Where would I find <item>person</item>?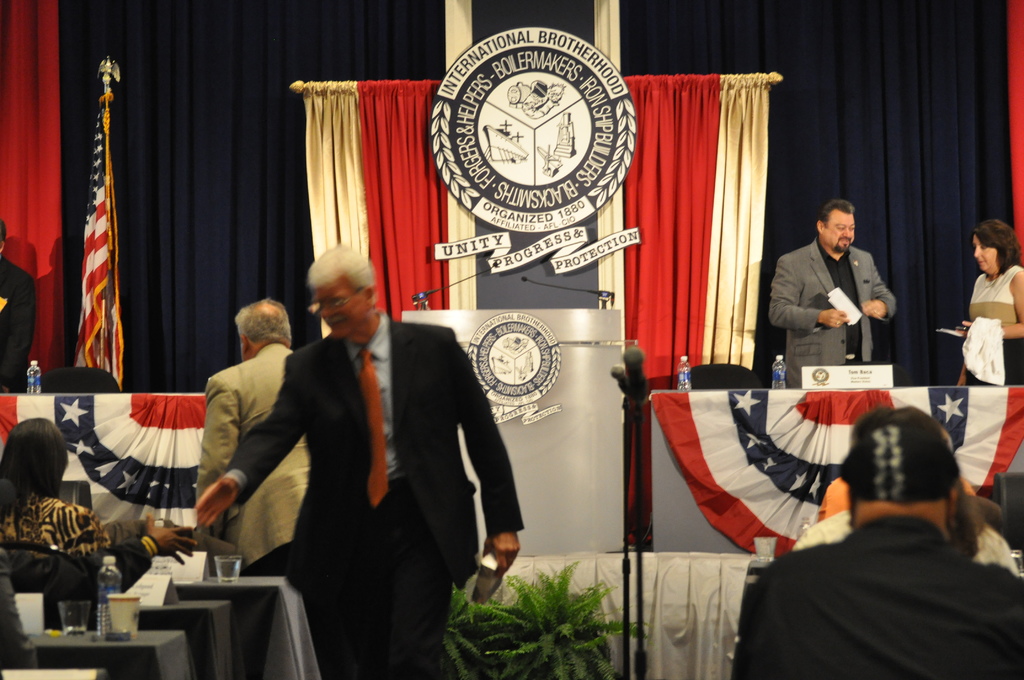
At bbox(198, 241, 524, 679).
